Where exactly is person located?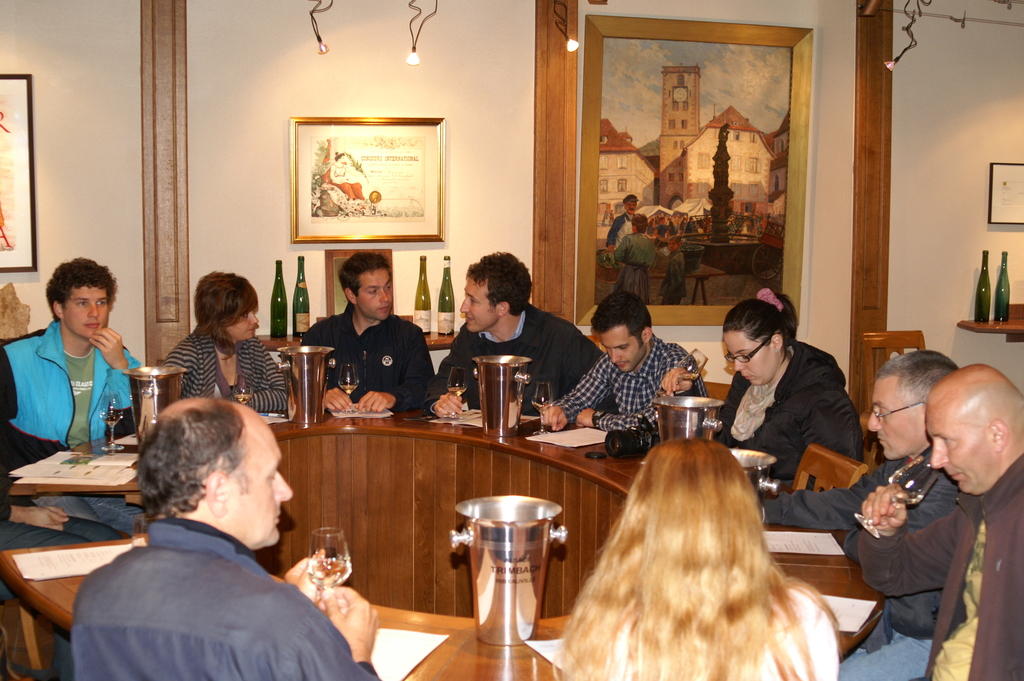
Its bounding box is [660, 236, 685, 299].
